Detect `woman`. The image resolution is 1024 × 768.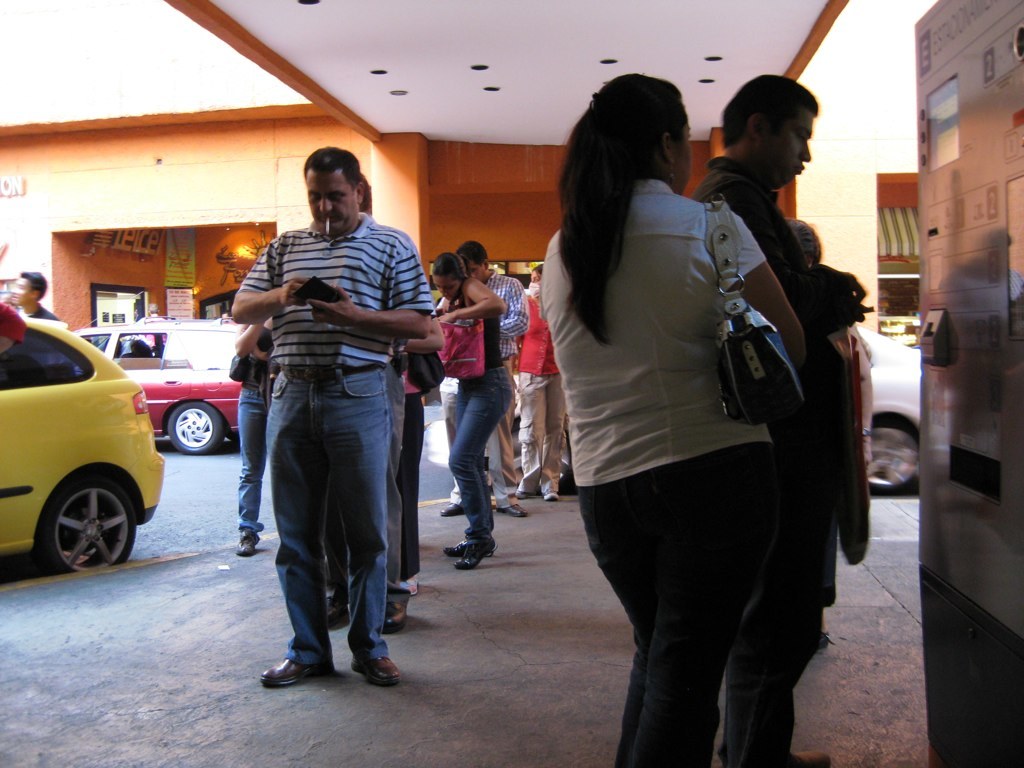
box(235, 314, 275, 553).
